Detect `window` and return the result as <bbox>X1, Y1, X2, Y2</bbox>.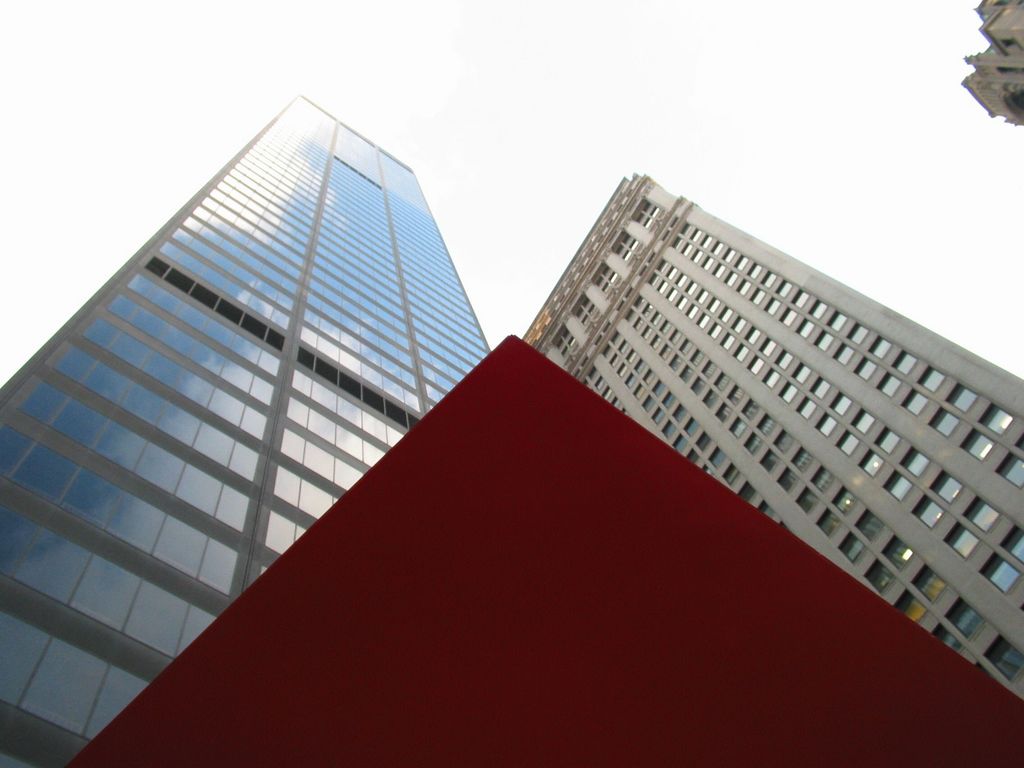
<bbox>761, 337, 776, 359</bbox>.
